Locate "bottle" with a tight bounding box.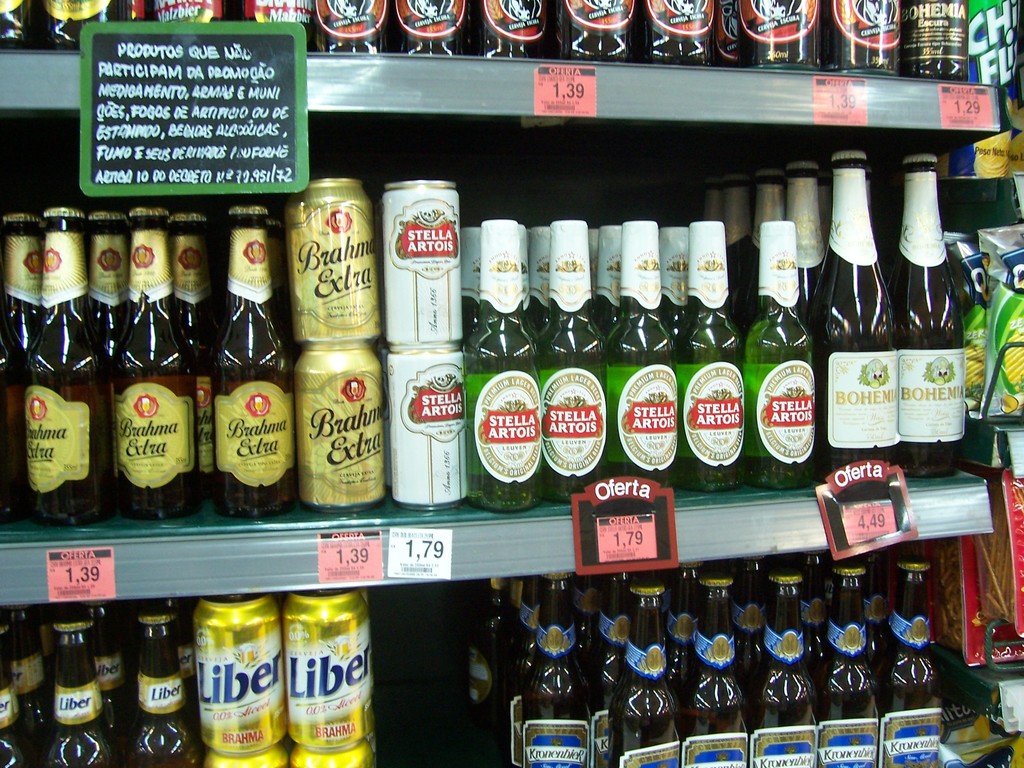
880 154 970 481.
